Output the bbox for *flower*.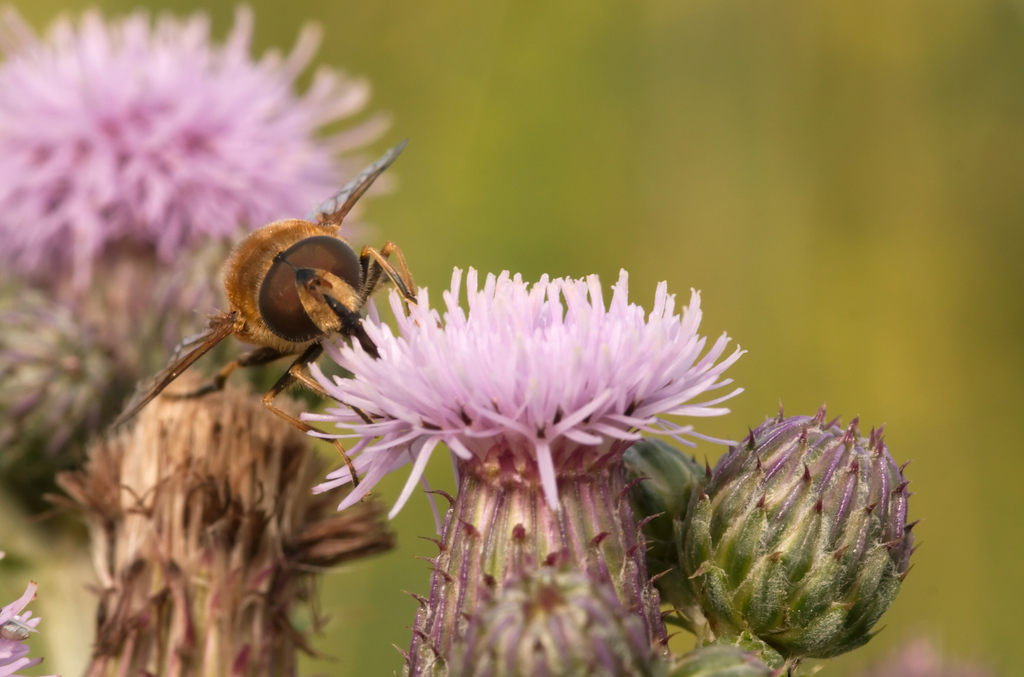
crop(871, 648, 986, 676).
